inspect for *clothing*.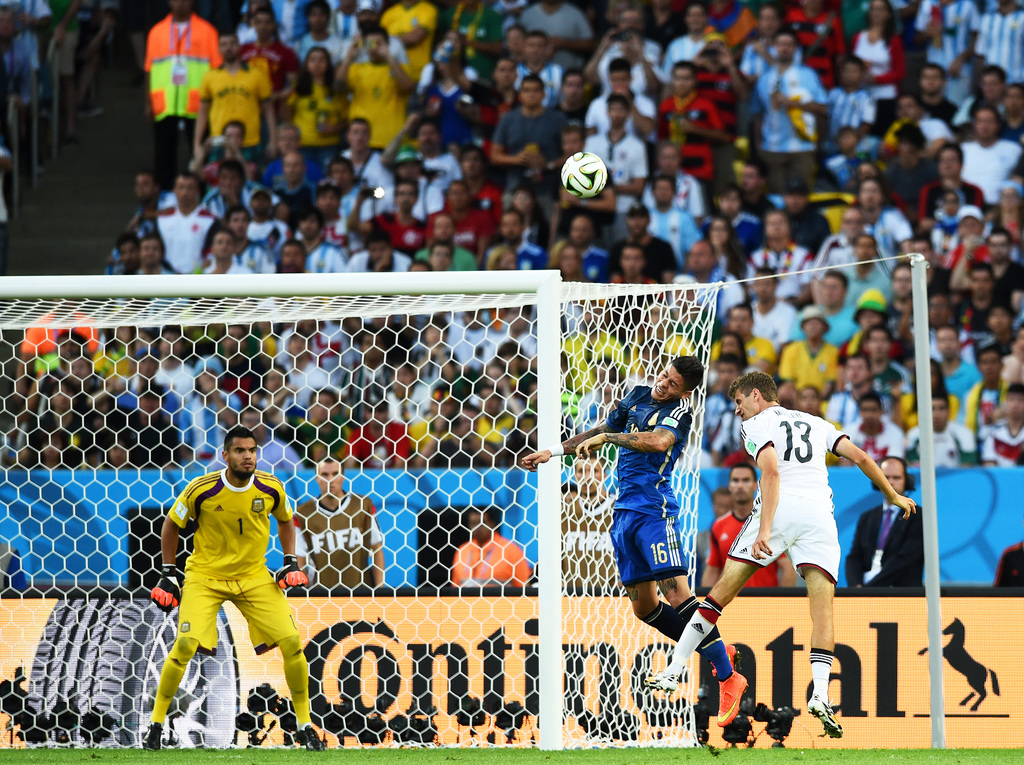
Inspection: <bbox>137, 7, 223, 173</bbox>.
